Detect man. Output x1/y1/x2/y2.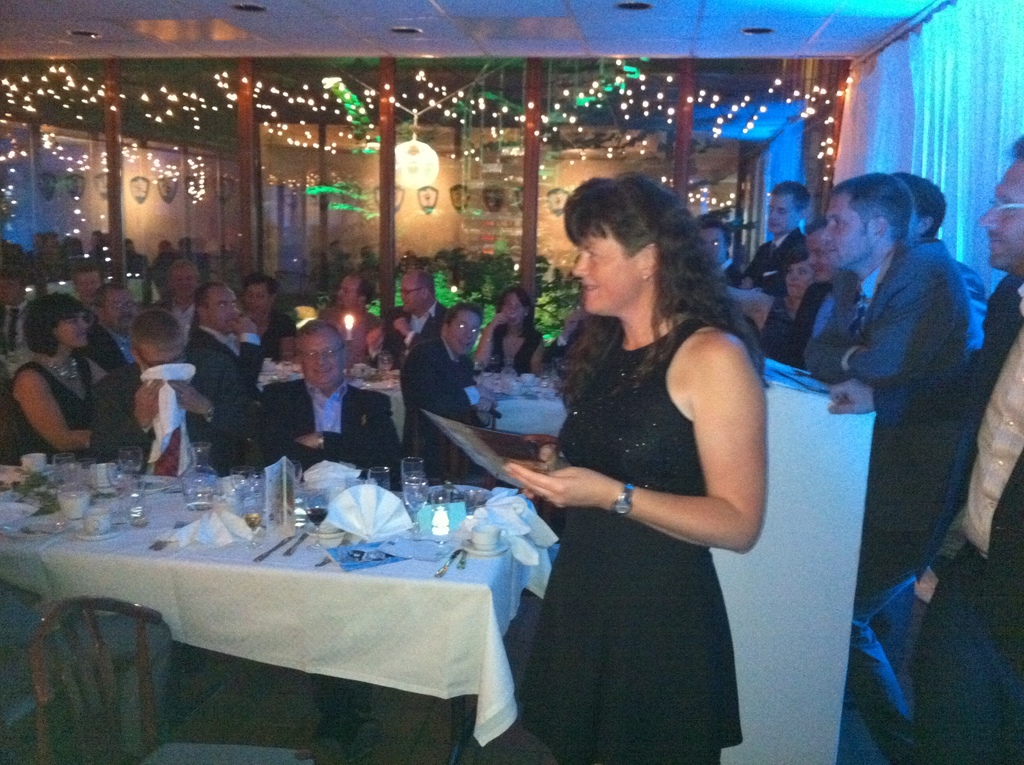
74/262/106/316.
